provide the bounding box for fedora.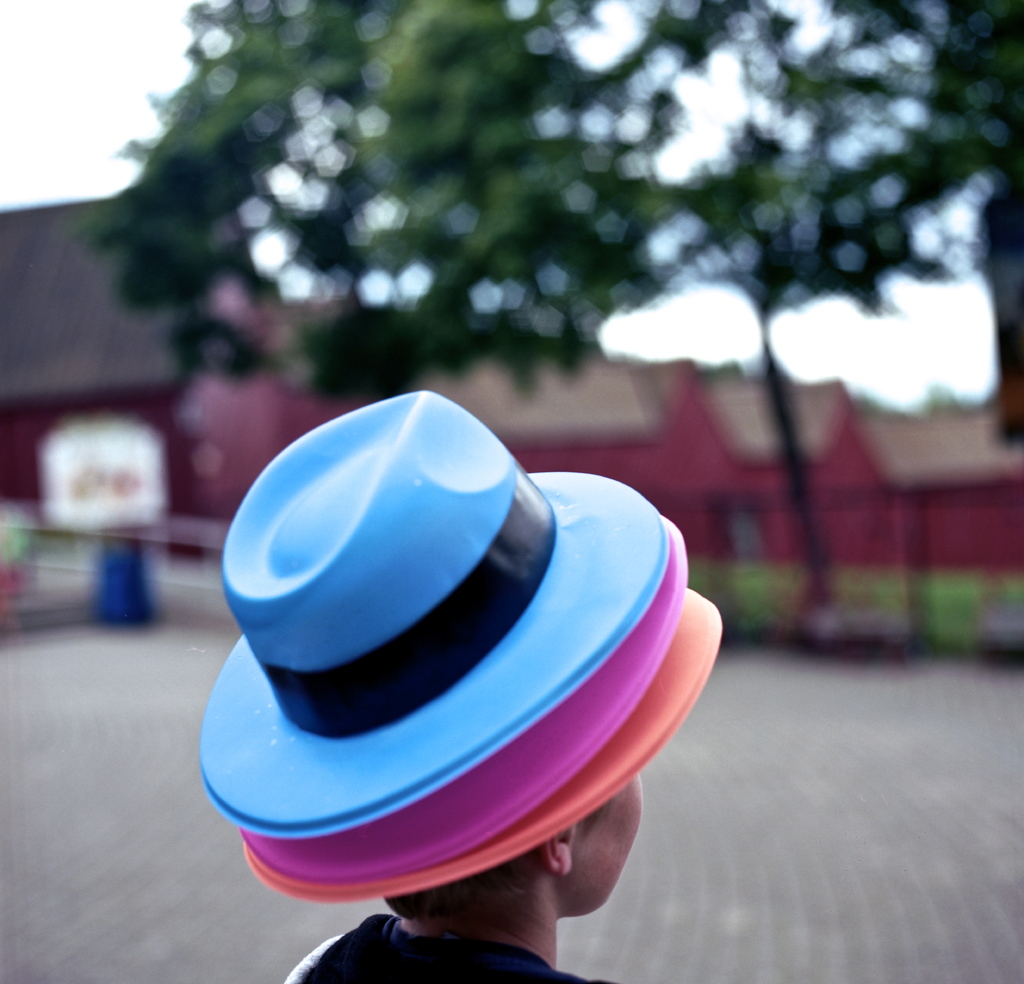
246,590,721,903.
